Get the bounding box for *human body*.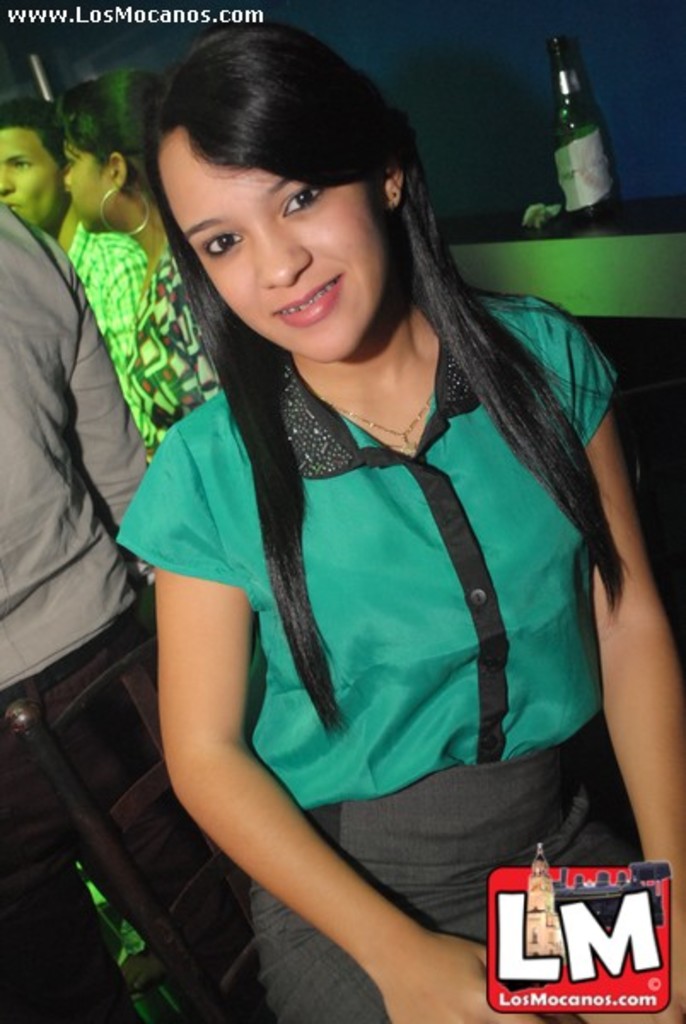
0 92 73 251.
